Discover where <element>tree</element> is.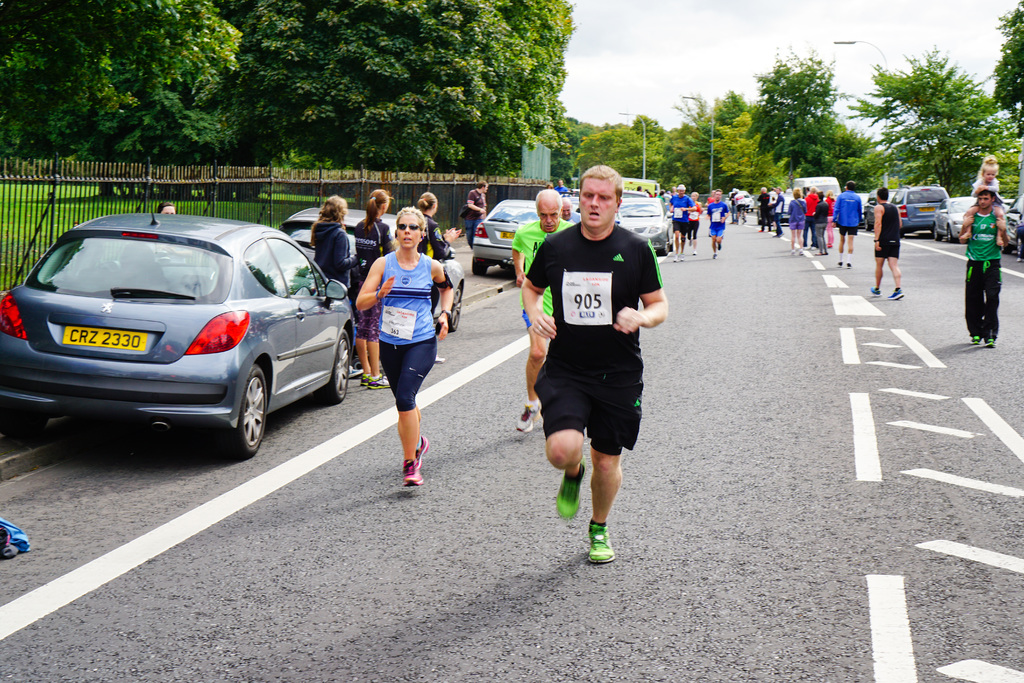
Discovered at locate(708, 104, 767, 191).
